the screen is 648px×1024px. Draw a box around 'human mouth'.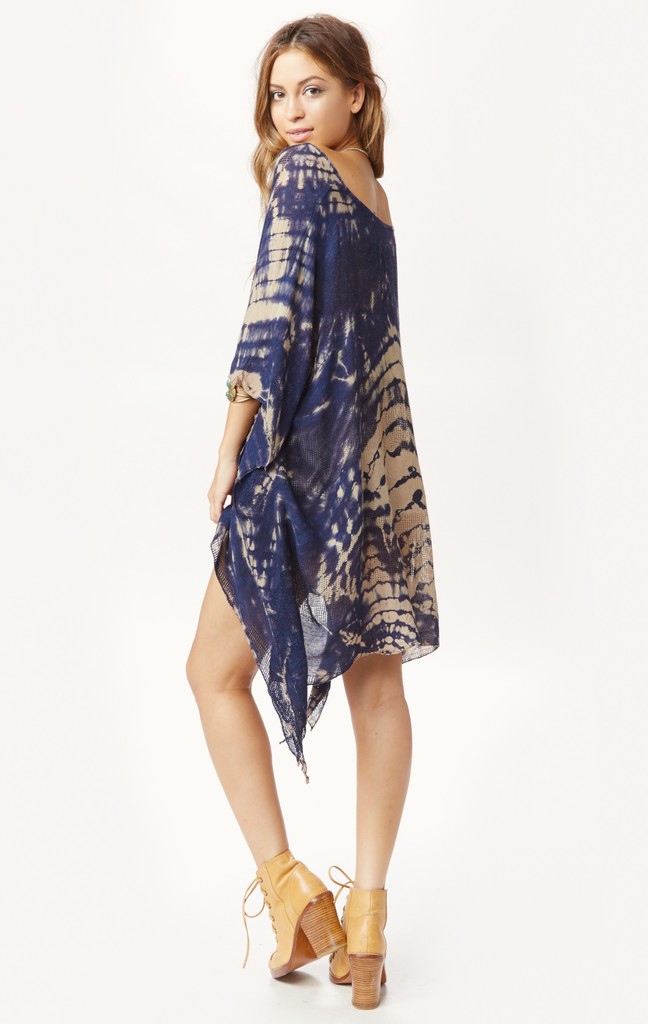
288, 124, 313, 147.
